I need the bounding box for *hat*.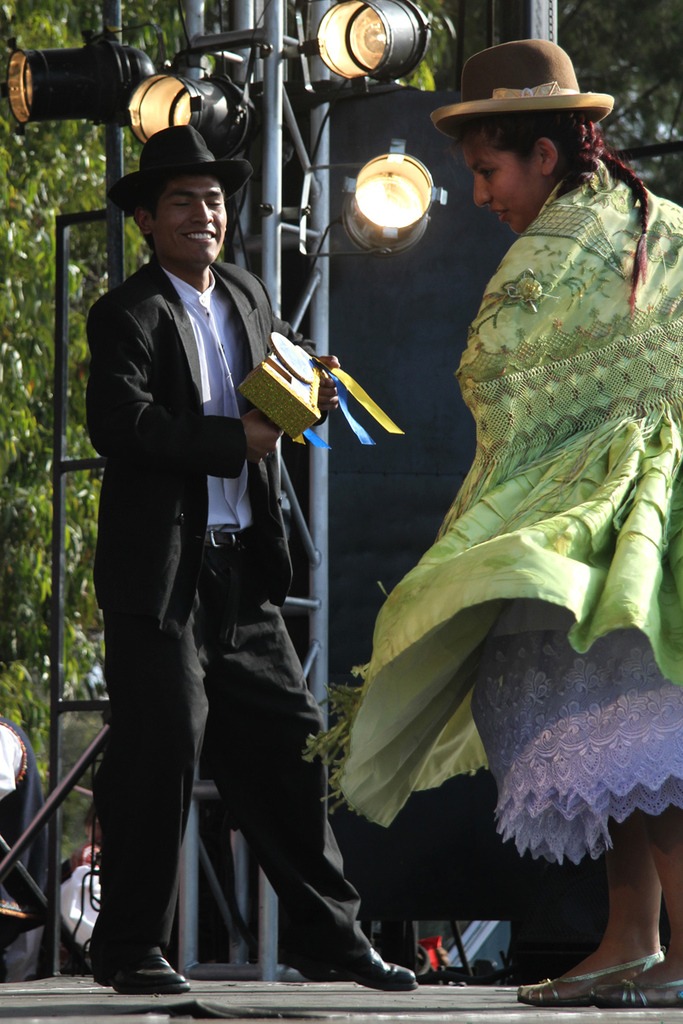
Here it is: [433,38,610,140].
